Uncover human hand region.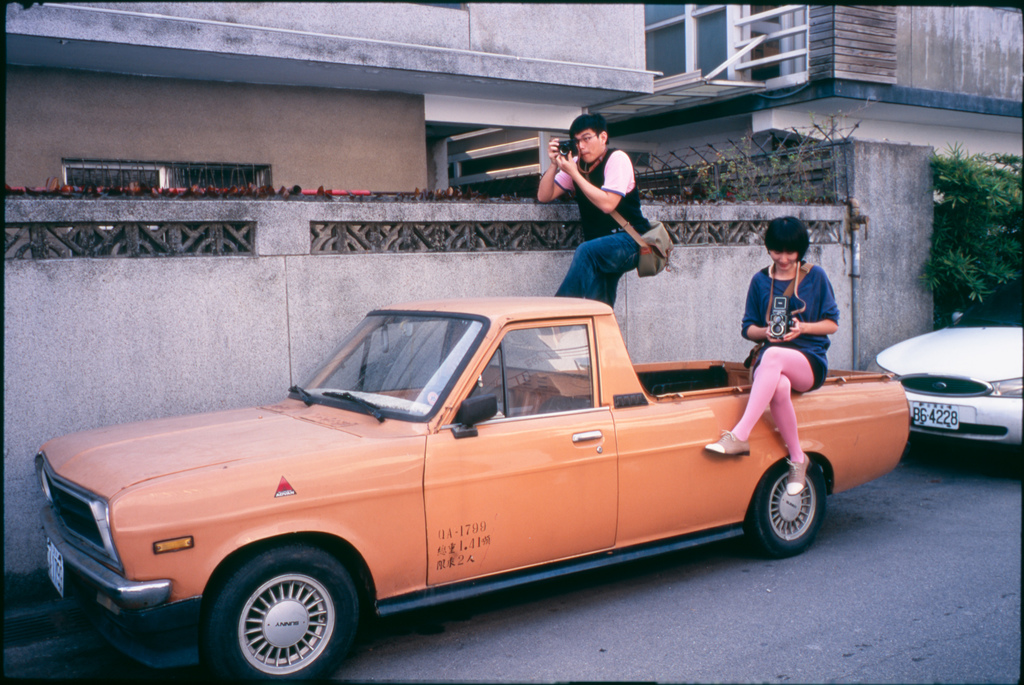
Uncovered: [left=780, top=315, right=805, bottom=345].
